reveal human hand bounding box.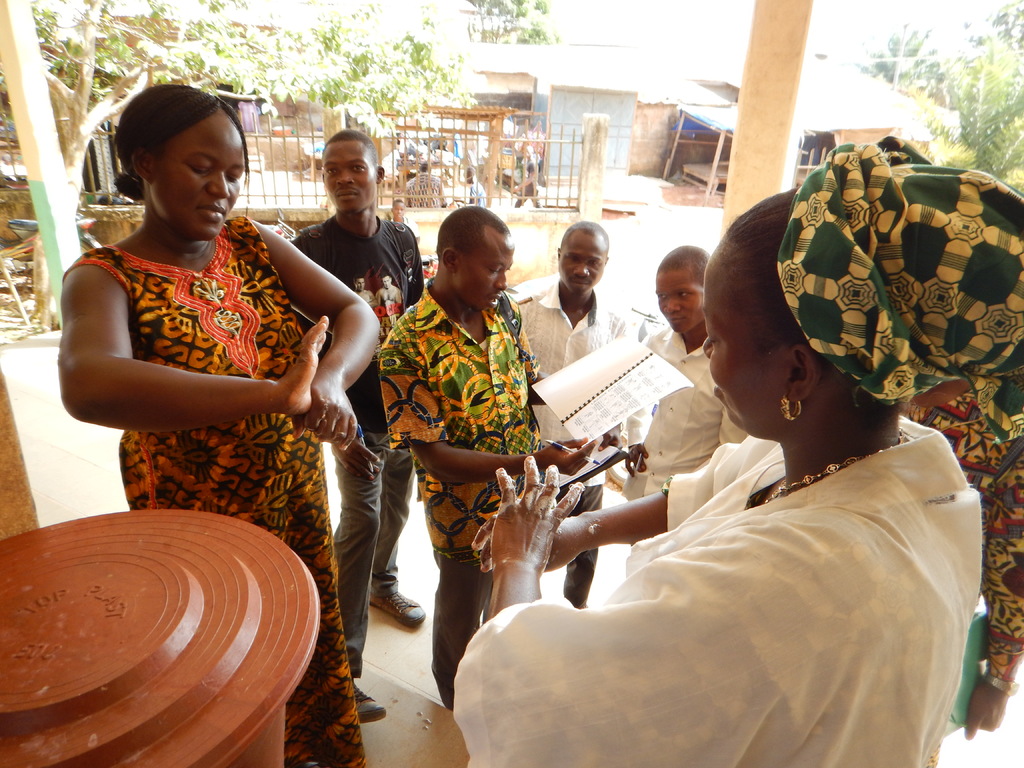
Revealed: <region>291, 372, 359, 451</region>.
